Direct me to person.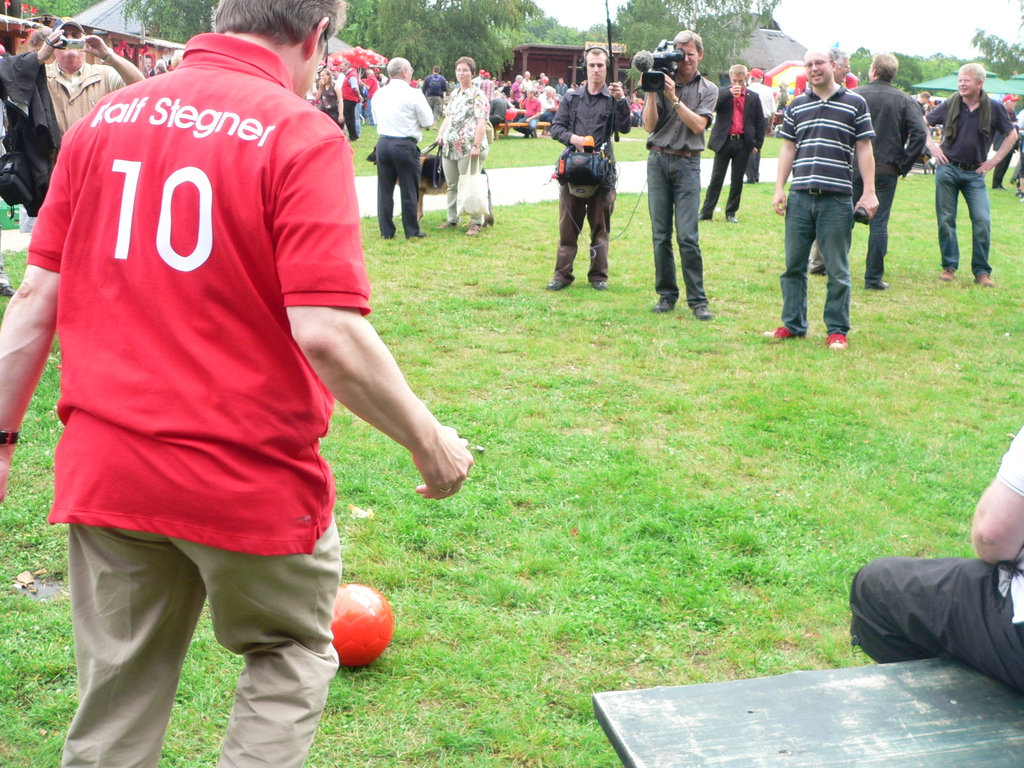
Direction: Rect(847, 413, 1023, 699).
